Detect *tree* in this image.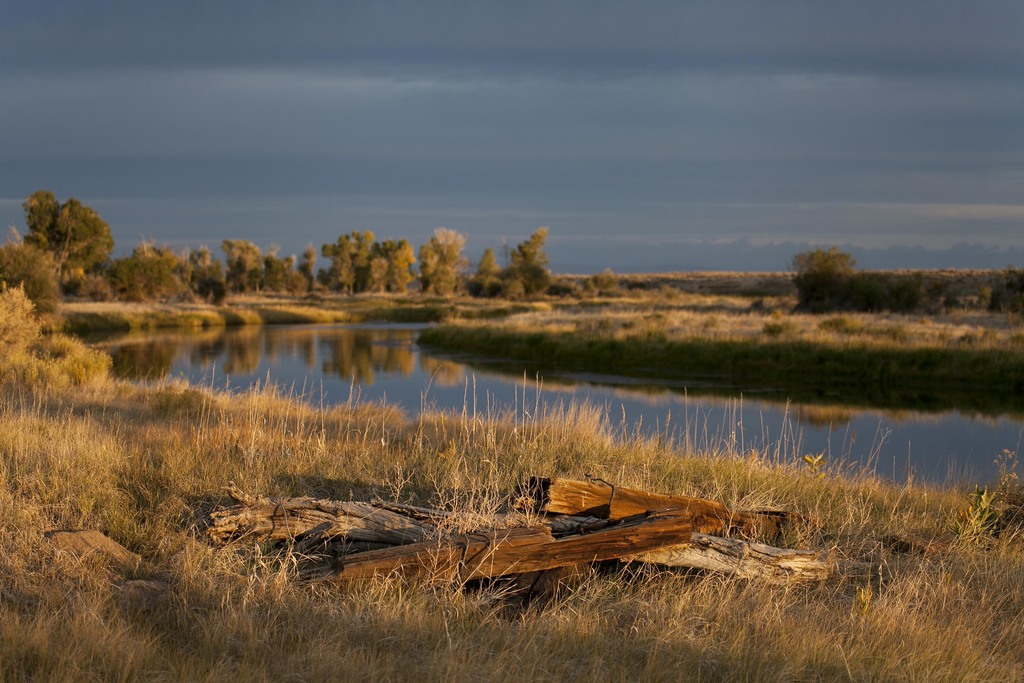
Detection: box(472, 245, 504, 294).
